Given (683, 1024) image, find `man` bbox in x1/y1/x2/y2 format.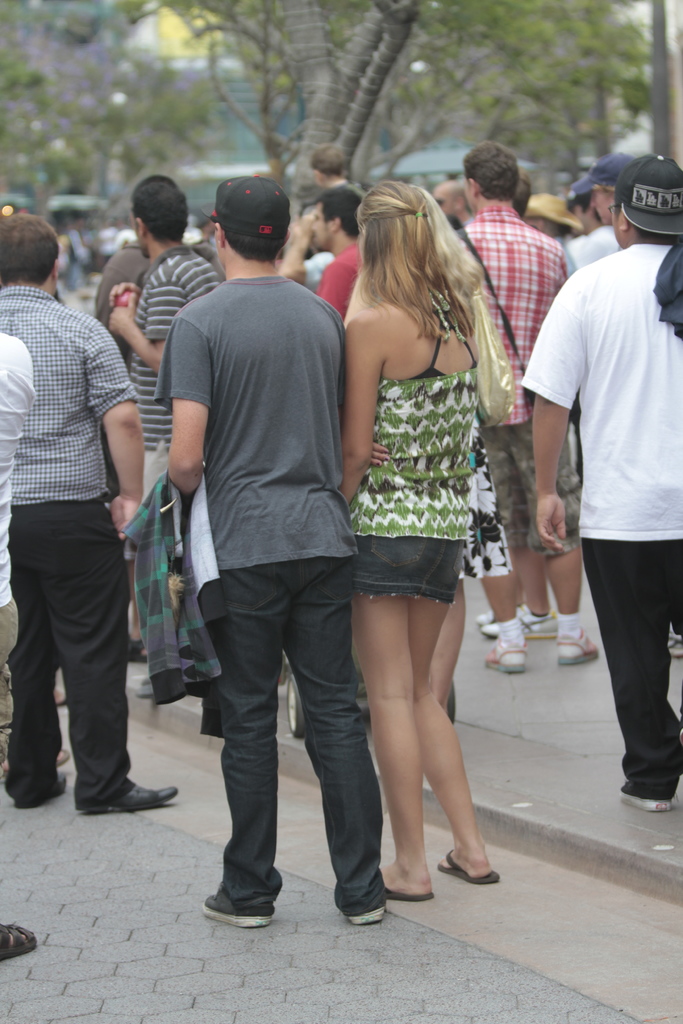
550/168/623/295.
